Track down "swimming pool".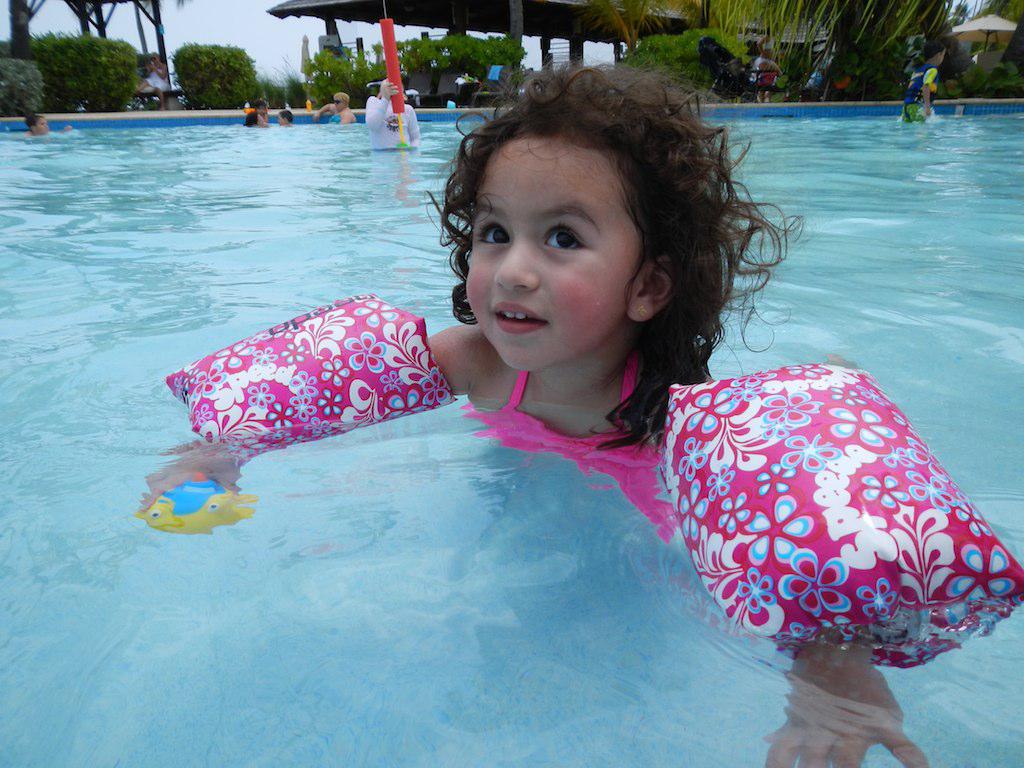
Tracked to bbox=[17, 20, 1023, 715].
